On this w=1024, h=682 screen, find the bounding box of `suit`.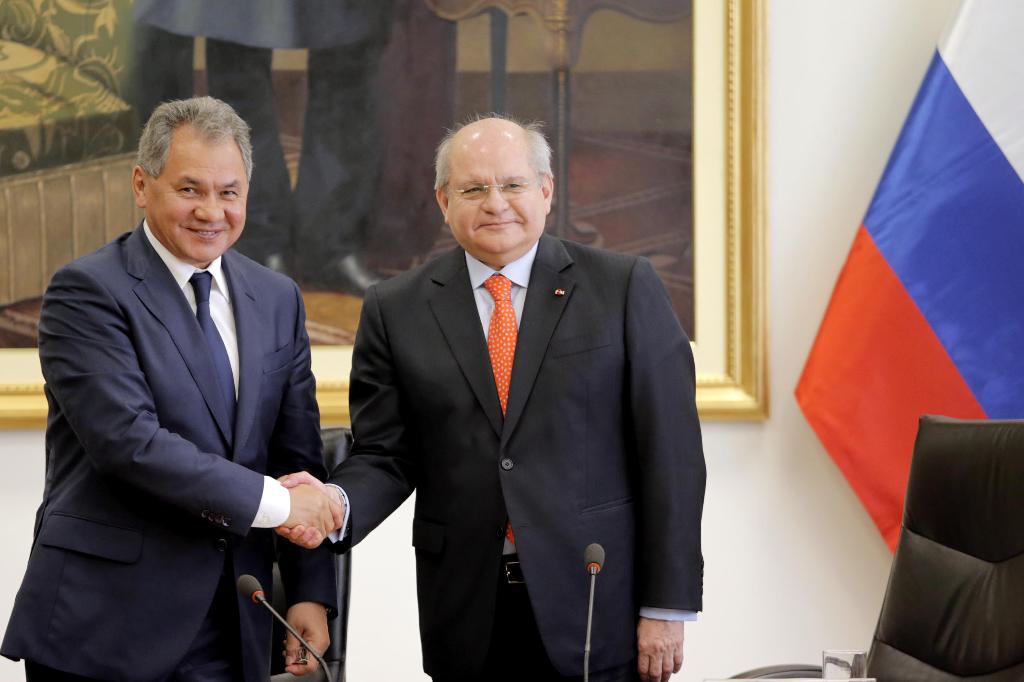
Bounding box: 40,79,335,681.
